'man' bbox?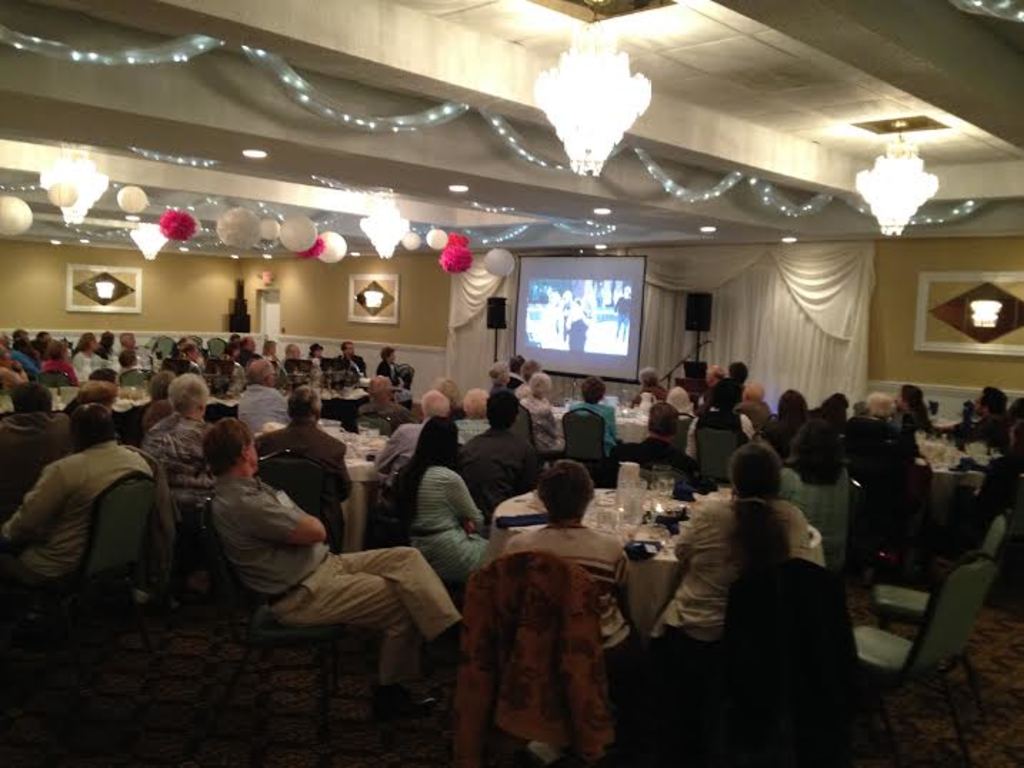
[370,347,403,395]
